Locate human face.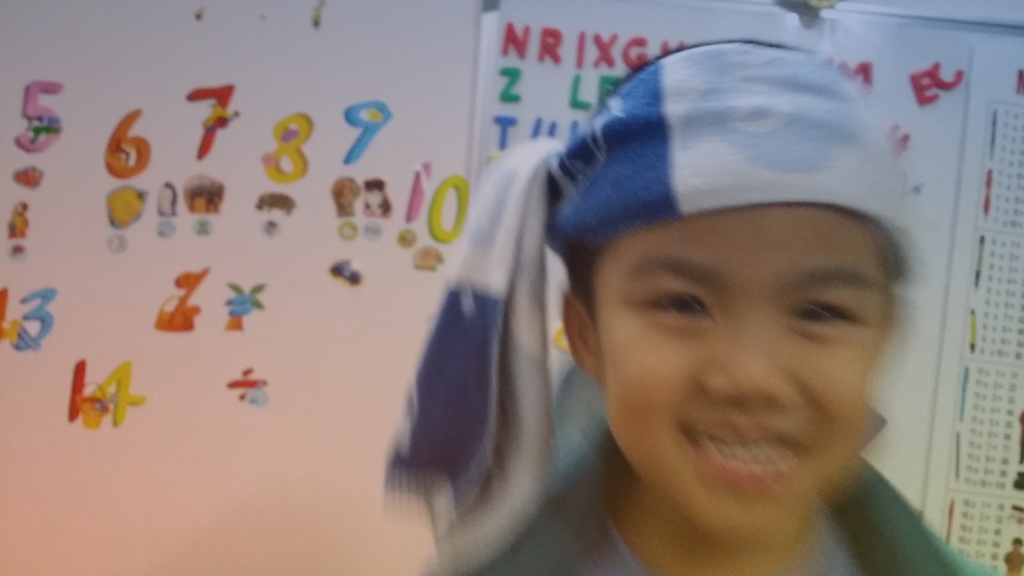
Bounding box: (x1=597, y1=208, x2=893, y2=545).
